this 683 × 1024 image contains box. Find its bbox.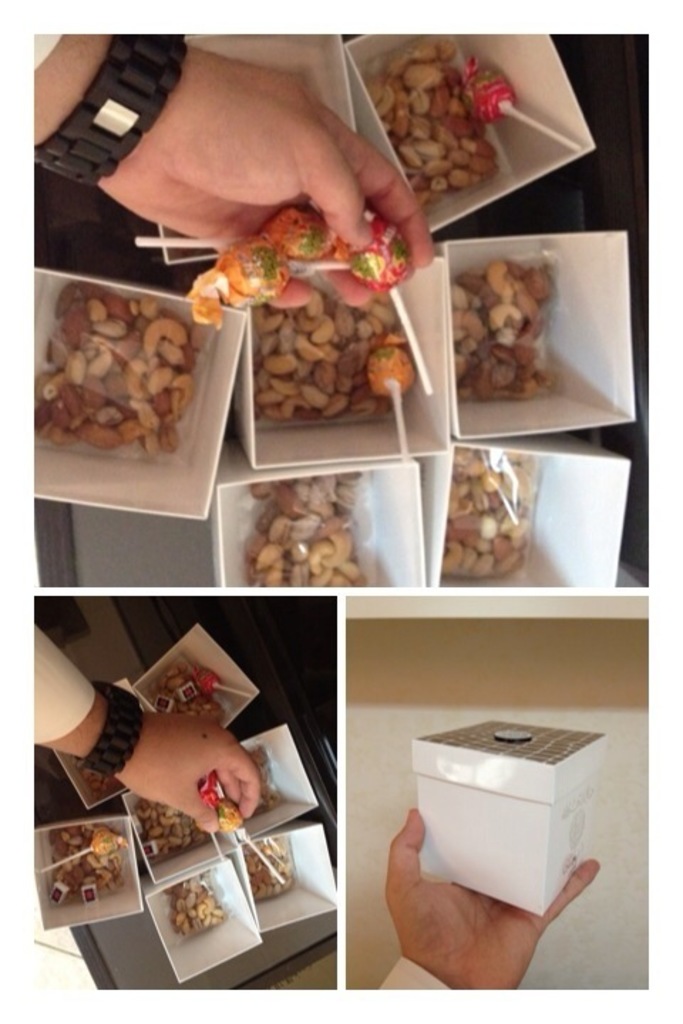
135 623 262 728.
